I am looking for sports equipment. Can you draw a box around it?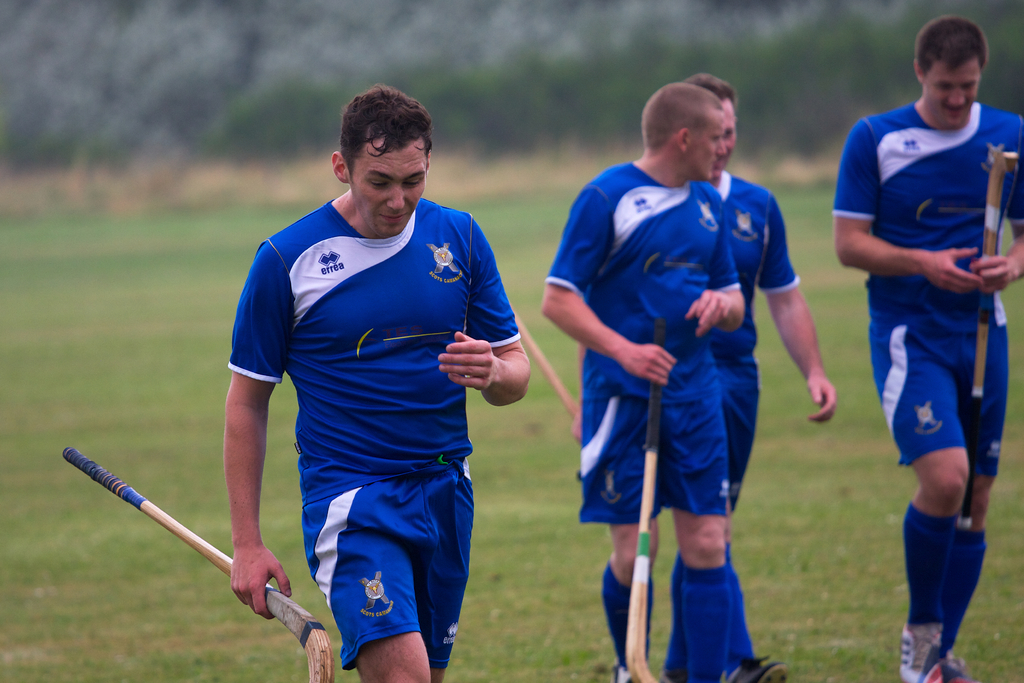
Sure, the bounding box is 951:147:1023:533.
